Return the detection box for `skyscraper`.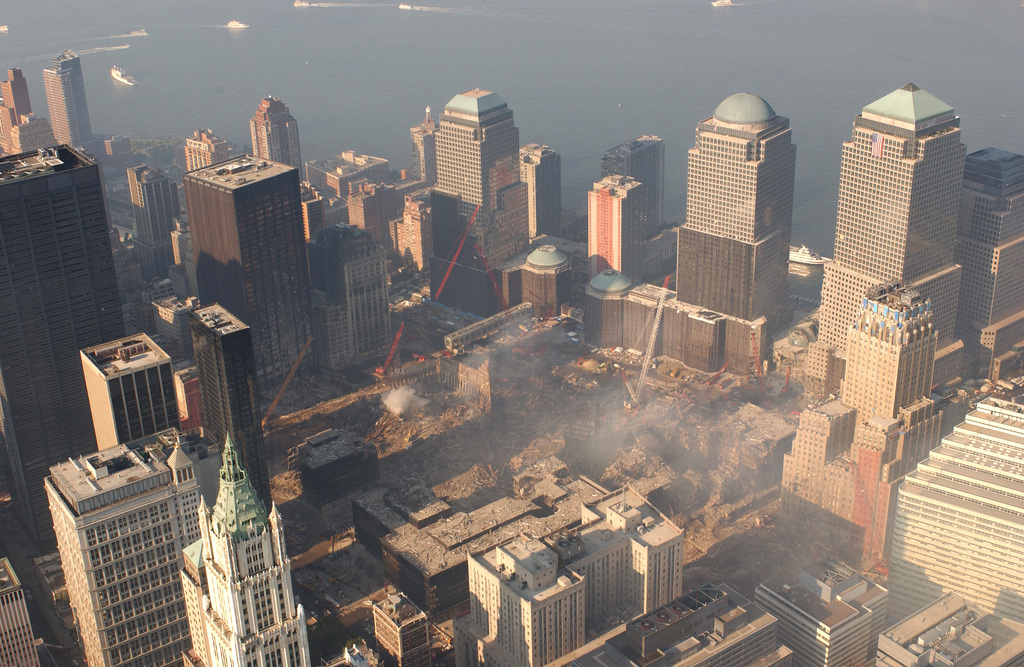
crop(183, 298, 268, 499).
